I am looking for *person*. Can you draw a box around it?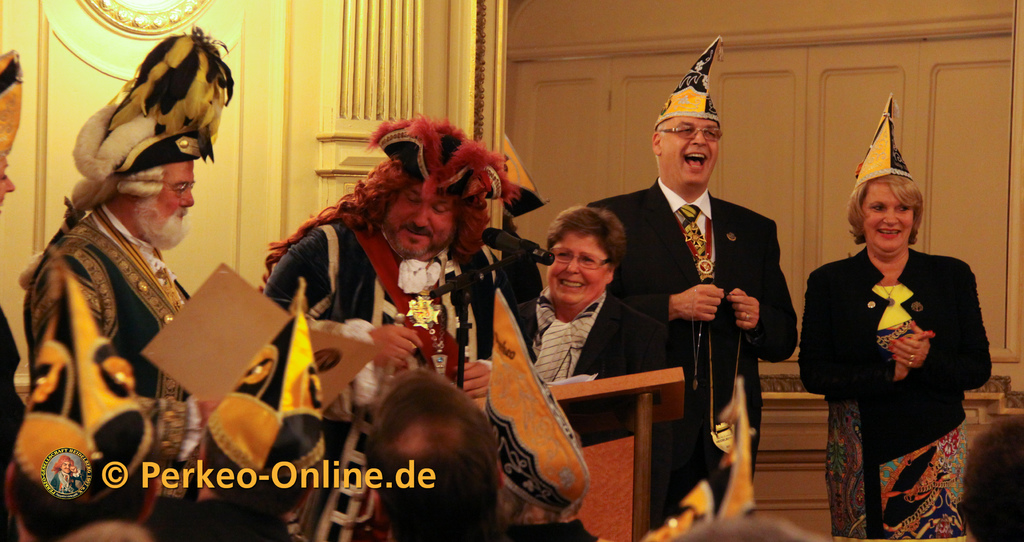
Sure, the bounding box is l=669, t=507, r=844, b=541.
